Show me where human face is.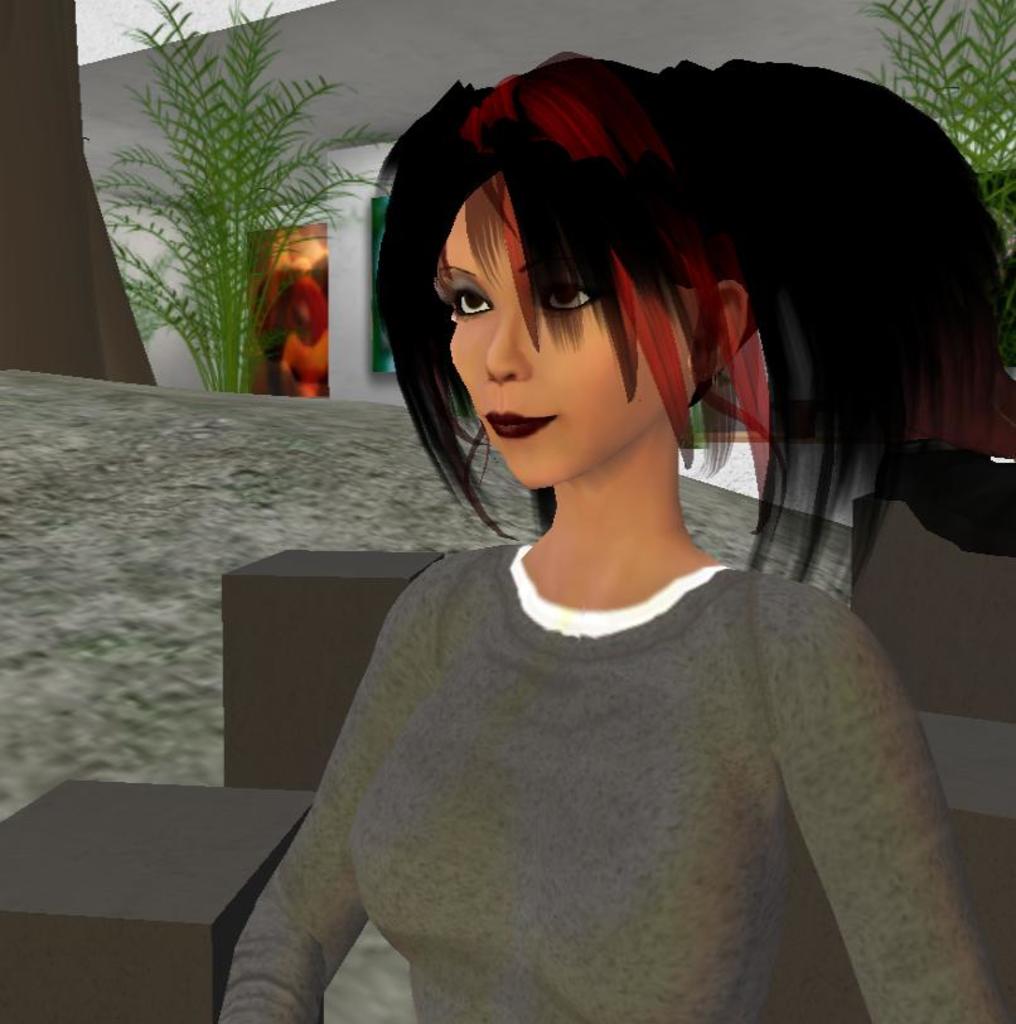
human face is at [435, 169, 690, 489].
